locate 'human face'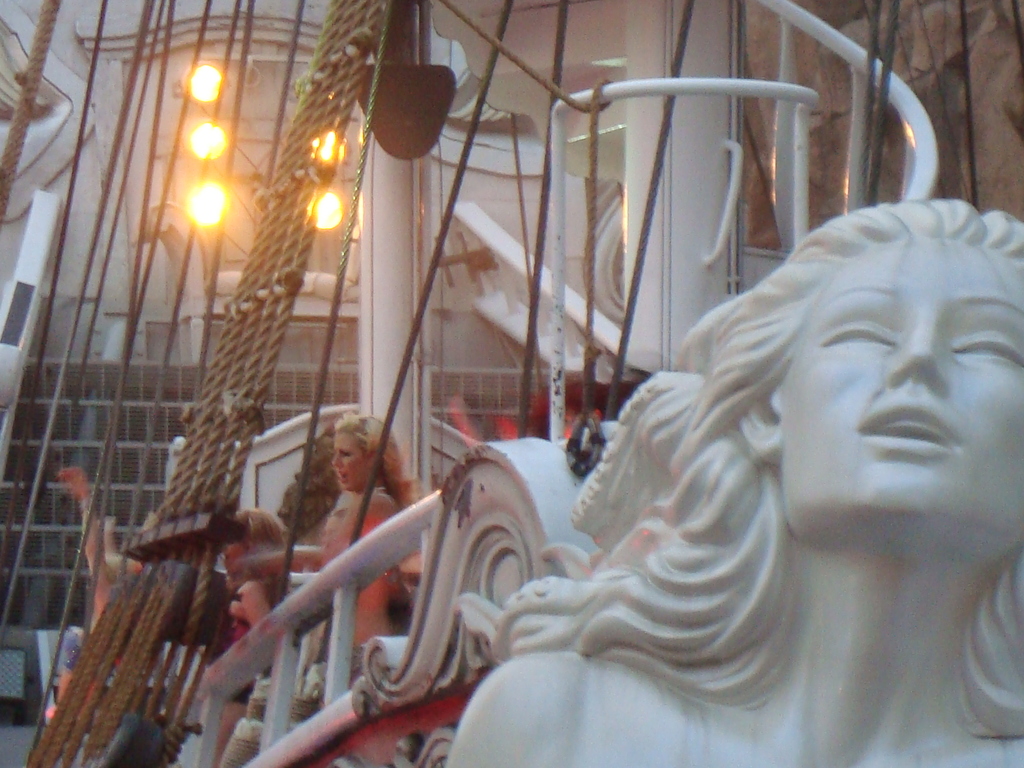
bbox=(780, 239, 1023, 534)
